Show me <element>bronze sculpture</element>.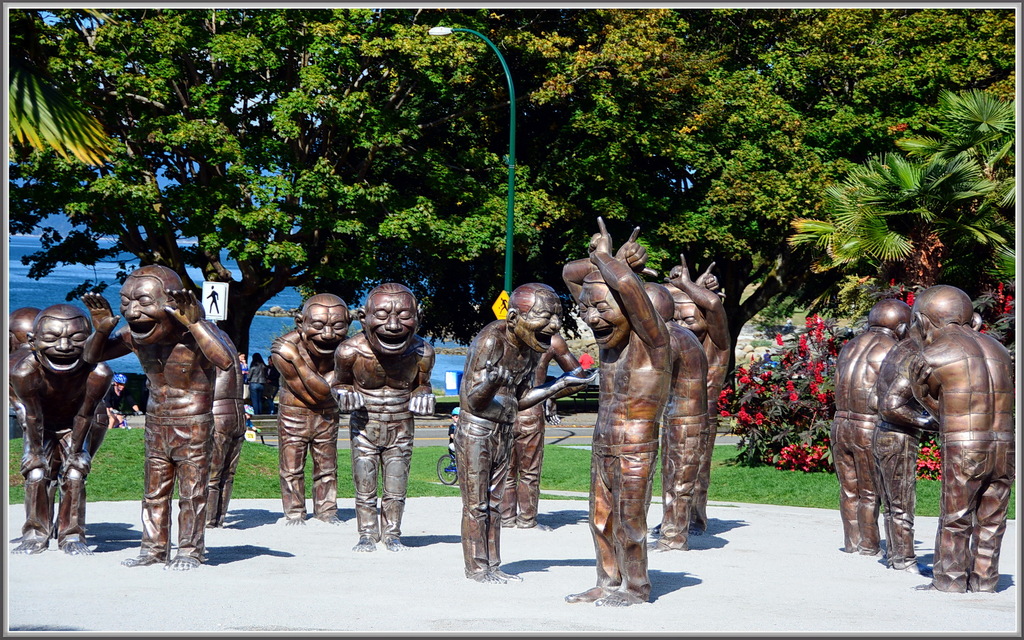
<element>bronze sculpture</element> is here: 908, 282, 1013, 593.
